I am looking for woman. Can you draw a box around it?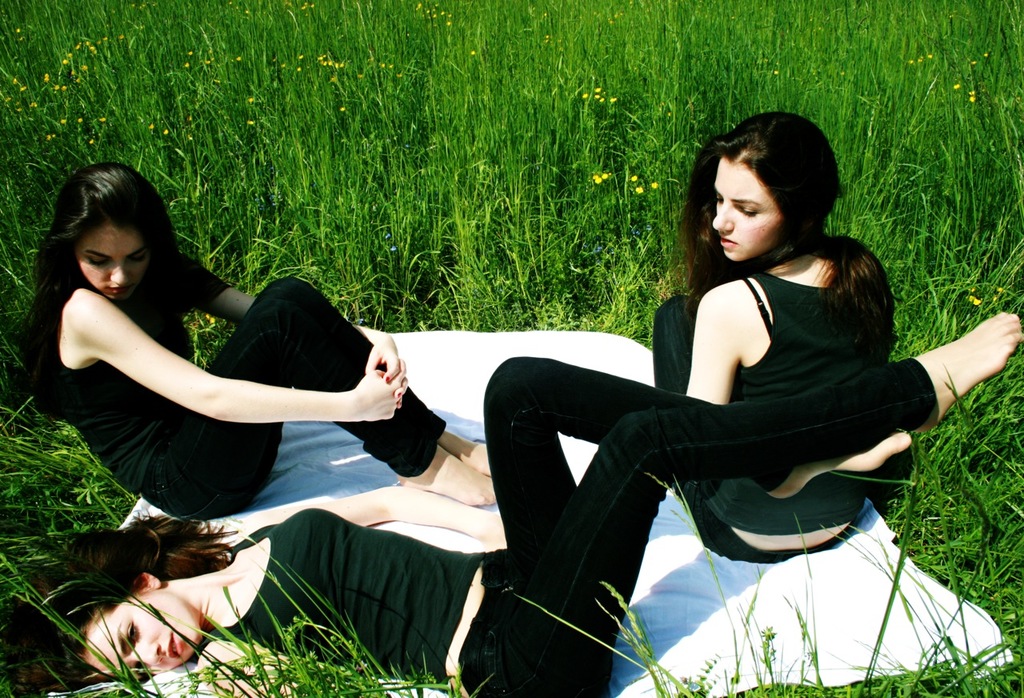
Sure, the bounding box is <region>8, 303, 1023, 697</region>.
